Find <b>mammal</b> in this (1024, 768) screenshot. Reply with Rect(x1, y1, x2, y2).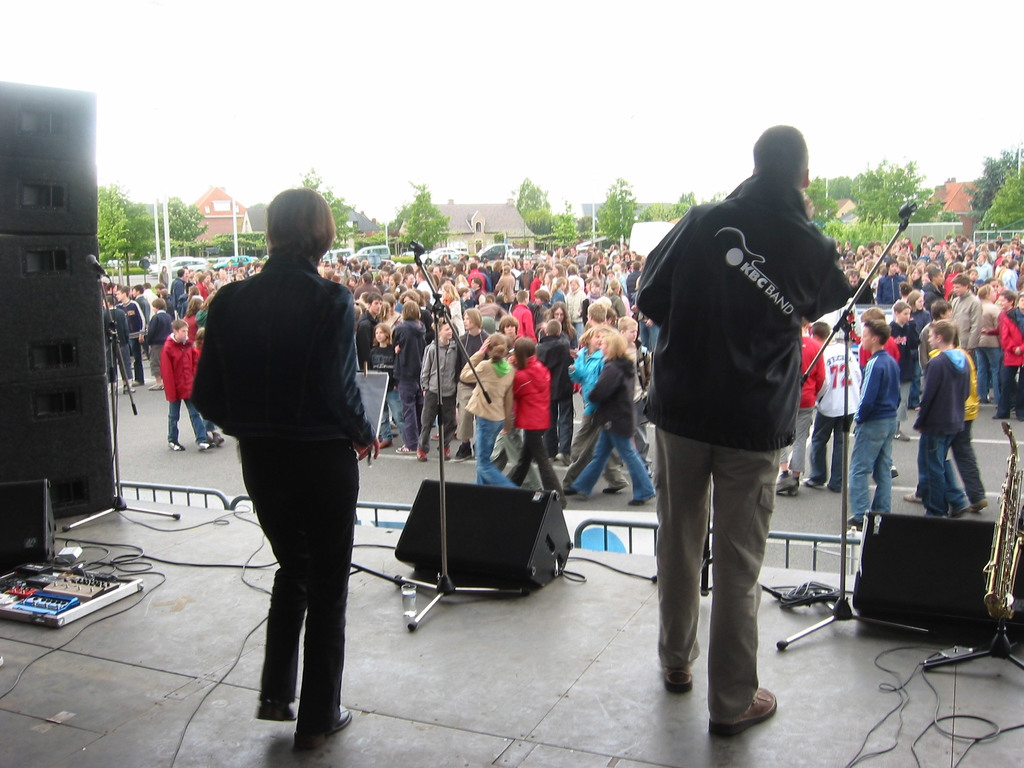
Rect(191, 188, 381, 754).
